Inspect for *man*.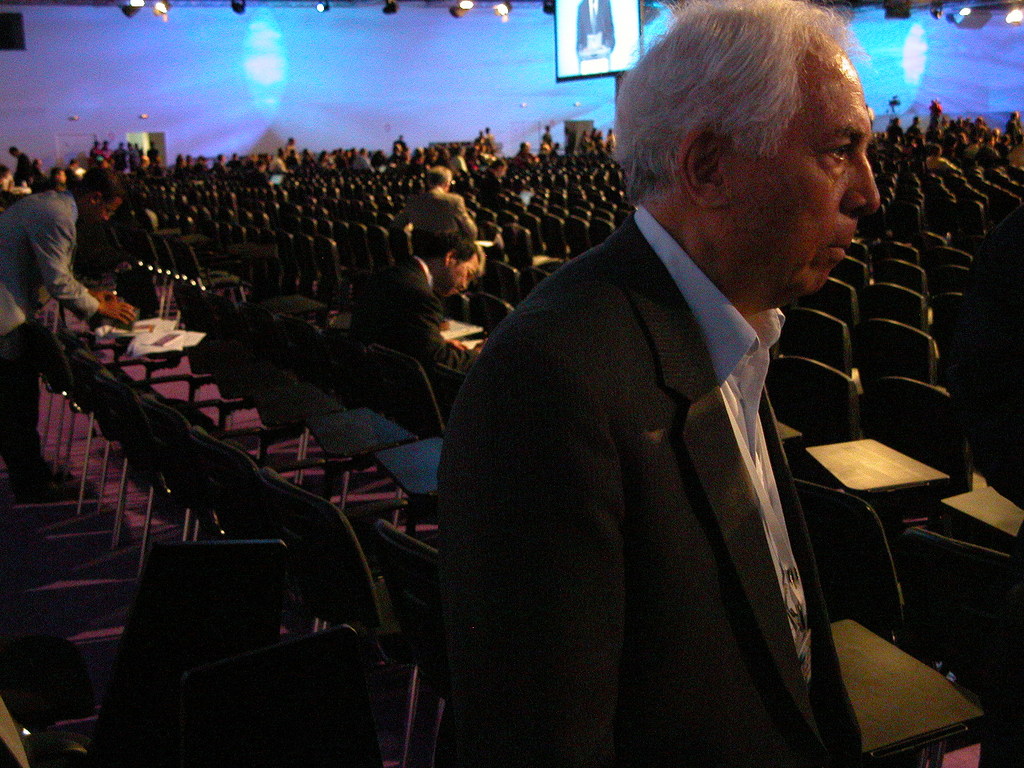
Inspection: pyautogui.locateOnScreen(346, 236, 486, 382).
